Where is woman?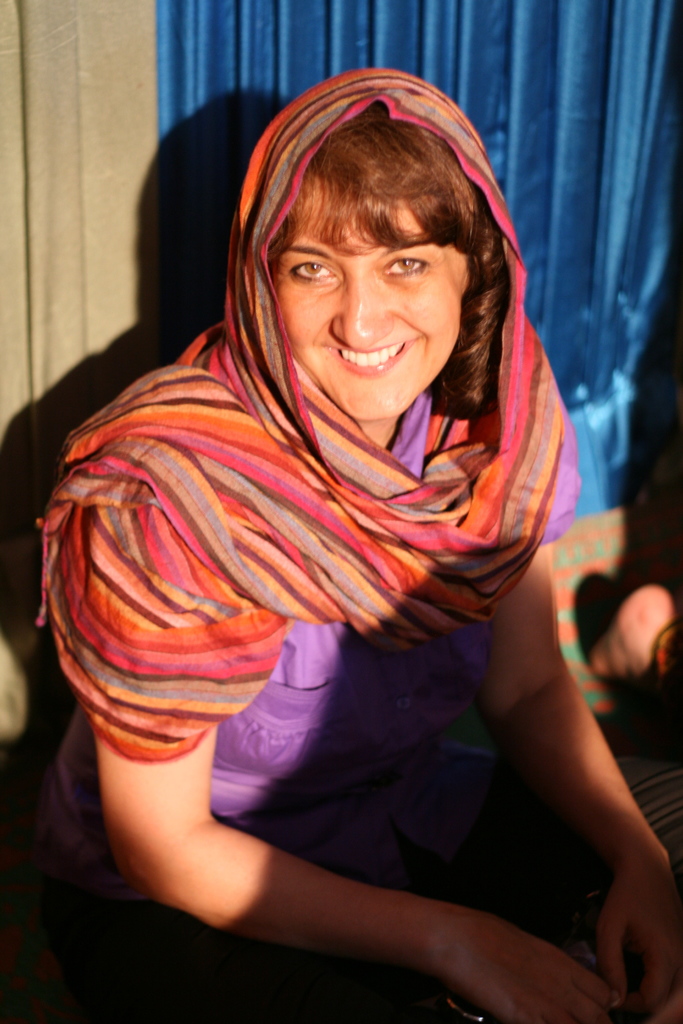
rect(28, 105, 608, 879).
